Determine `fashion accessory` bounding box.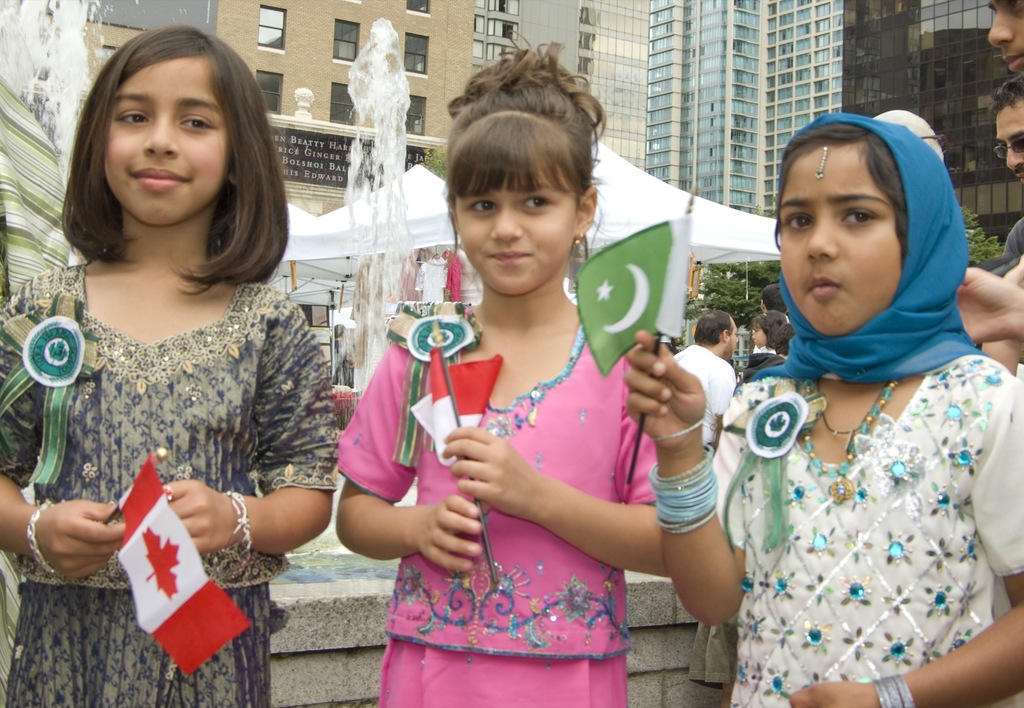
Determined: bbox(230, 488, 252, 555).
